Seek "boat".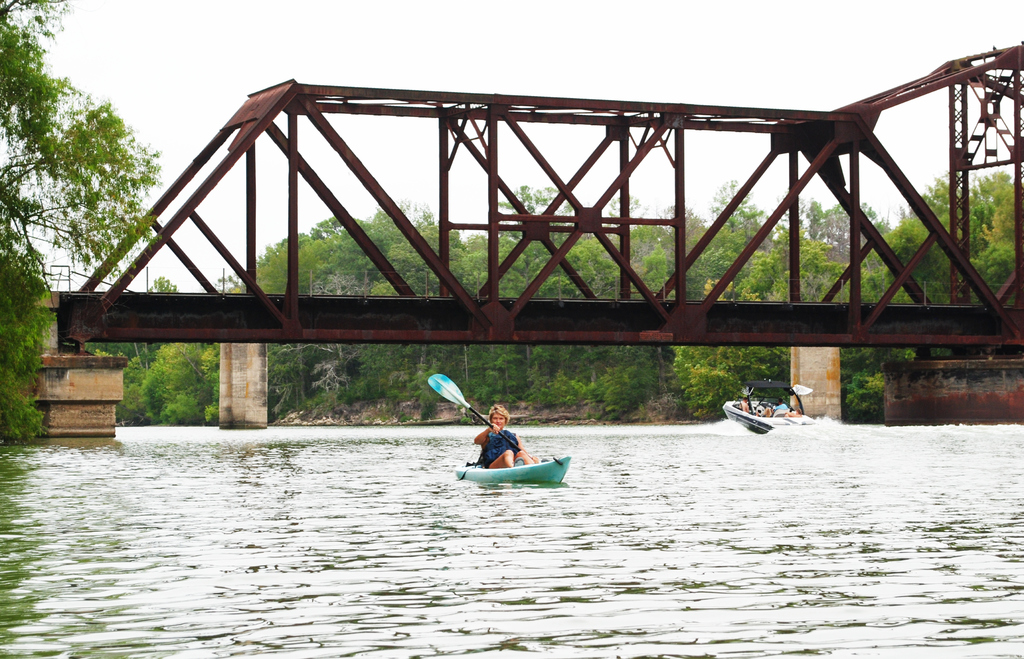
region(716, 385, 821, 436).
